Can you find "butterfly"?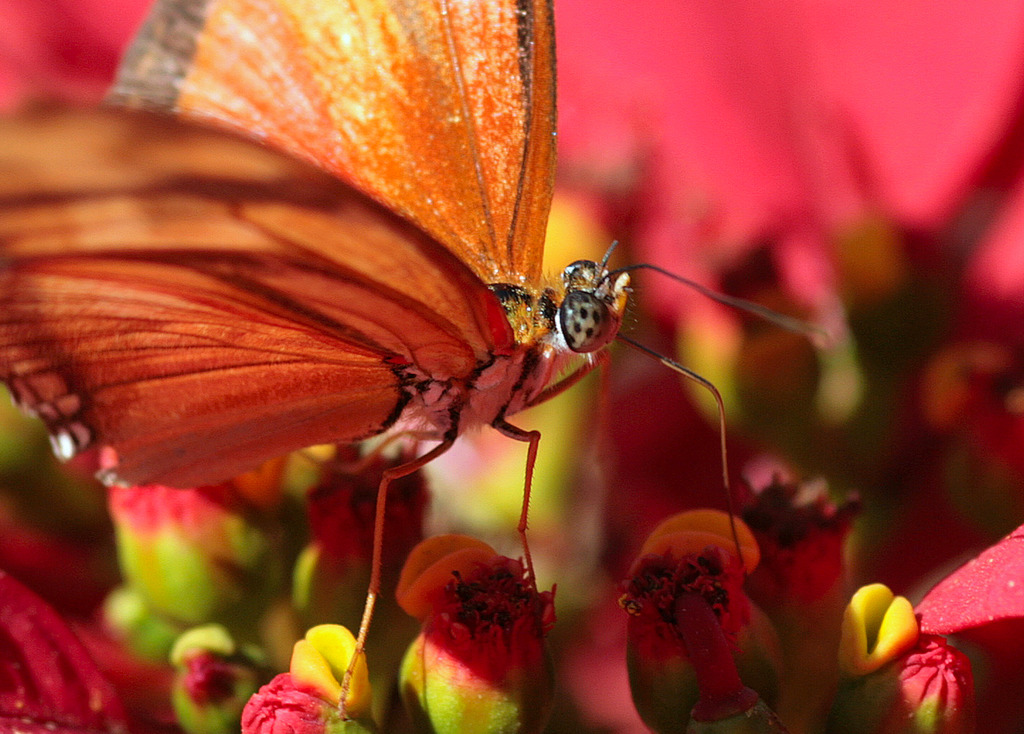
Yes, bounding box: x1=0, y1=0, x2=833, y2=724.
